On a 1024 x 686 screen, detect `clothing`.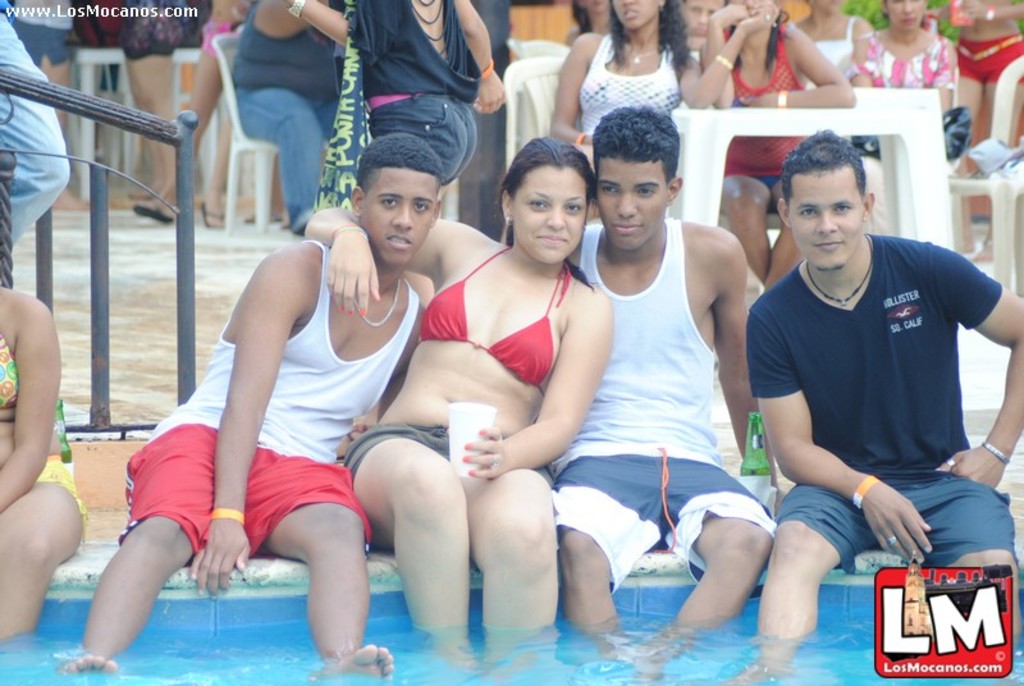
(344,424,454,485).
